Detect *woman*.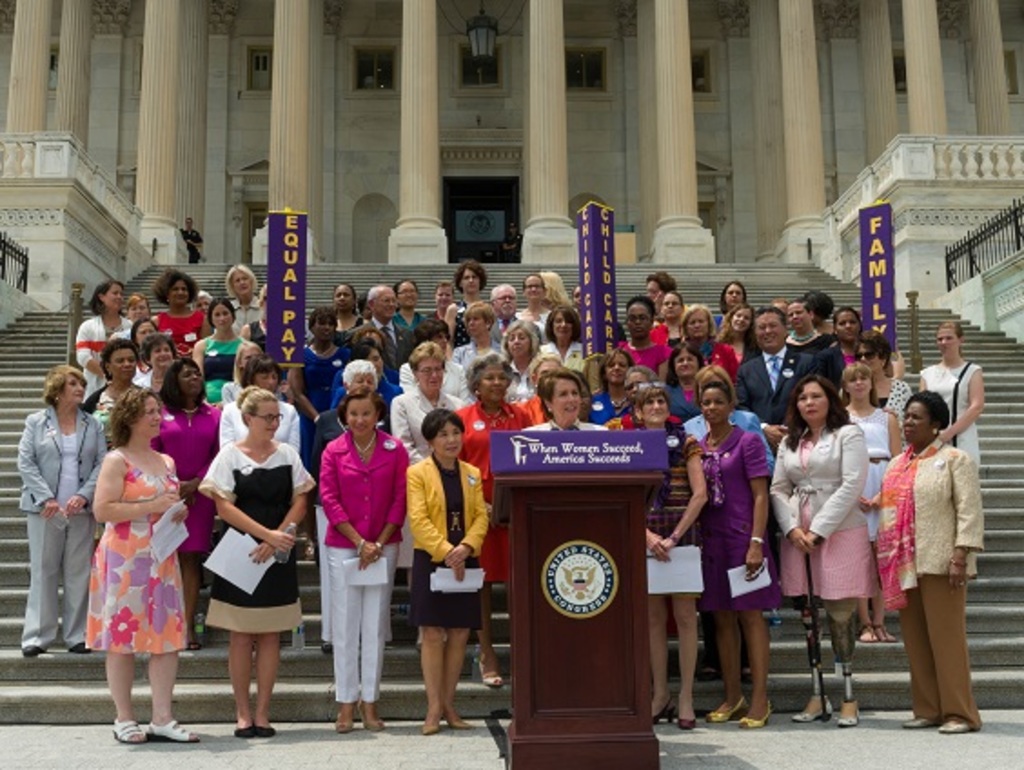
Detected at [left=329, top=285, right=365, bottom=338].
